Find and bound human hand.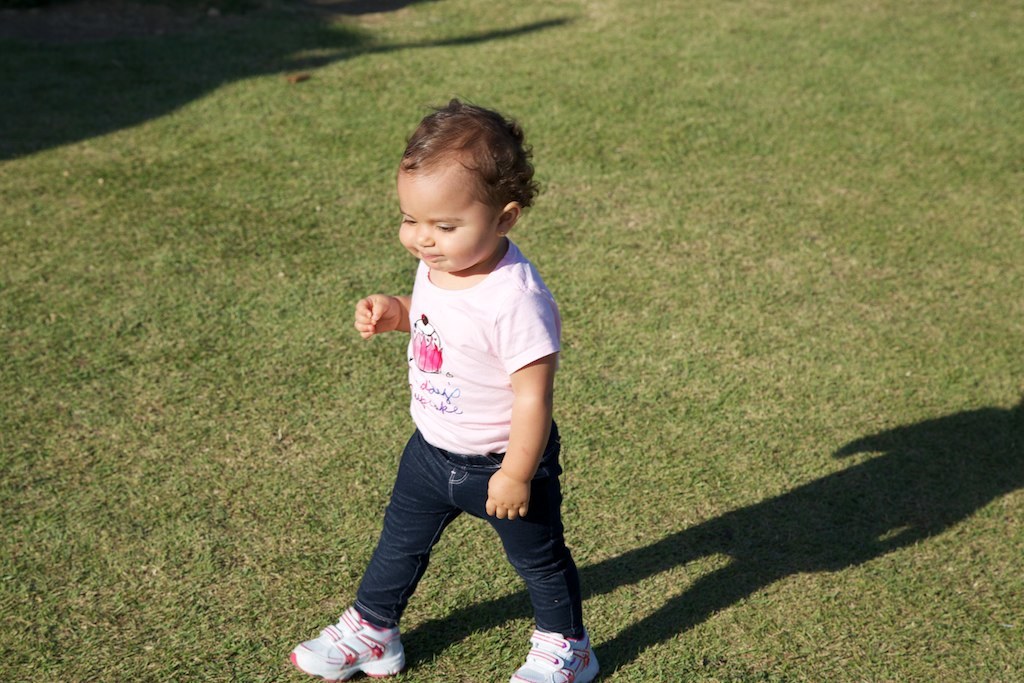
Bound: box(484, 466, 532, 521).
